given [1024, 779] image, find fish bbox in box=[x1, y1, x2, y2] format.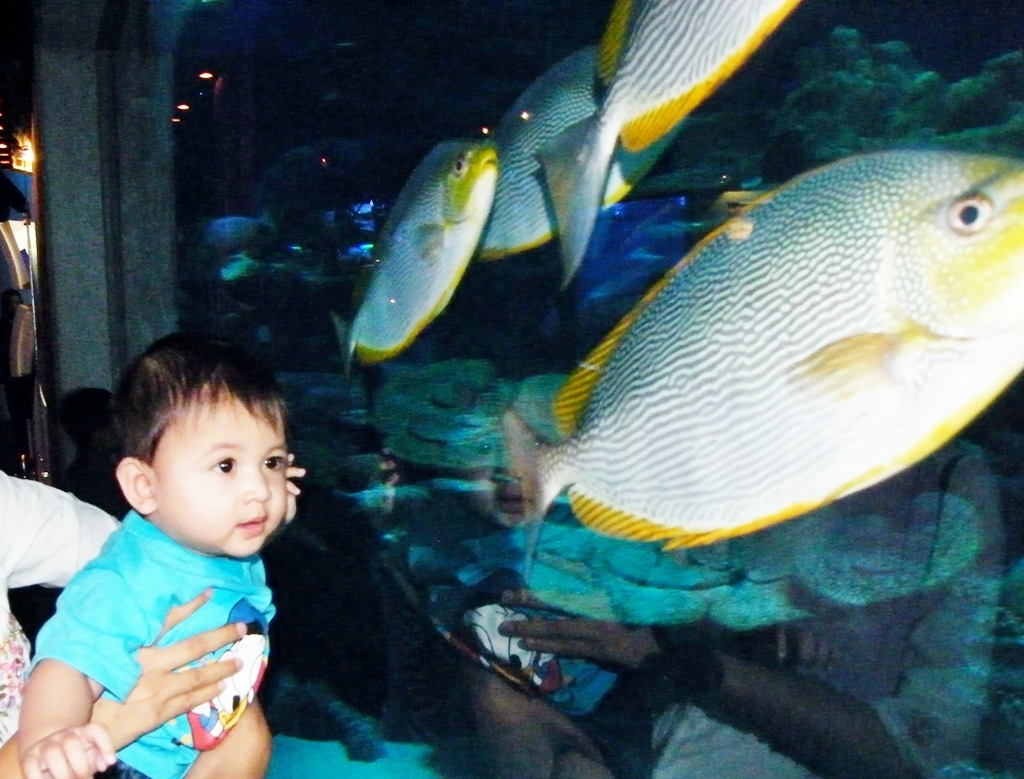
box=[538, 0, 806, 288].
